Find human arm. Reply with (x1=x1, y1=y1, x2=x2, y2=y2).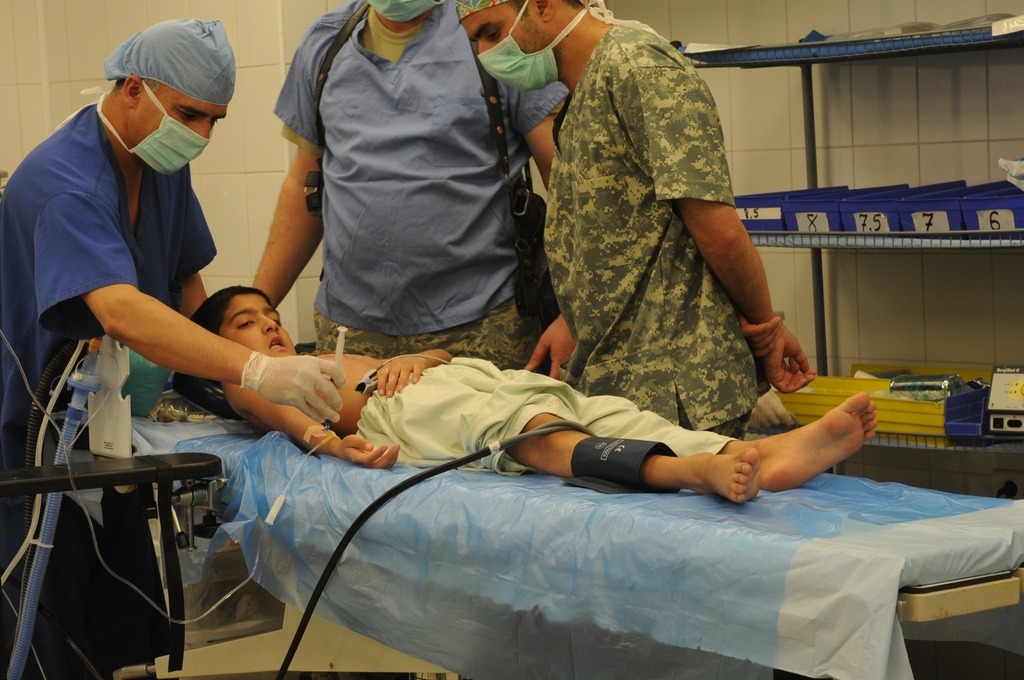
(x1=247, y1=19, x2=333, y2=312).
